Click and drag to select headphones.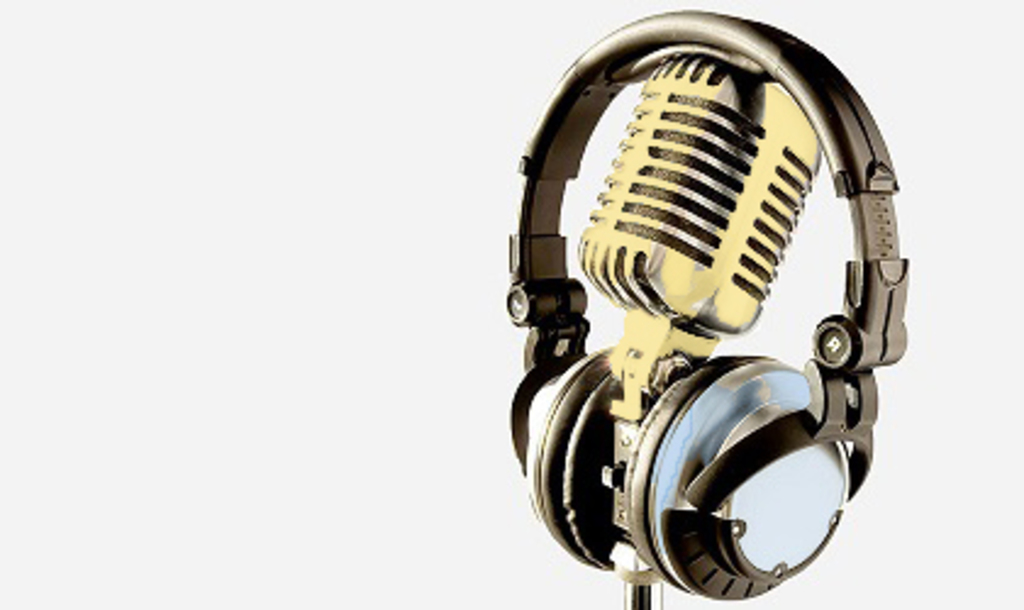
Selection: Rect(497, 2, 905, 605).
